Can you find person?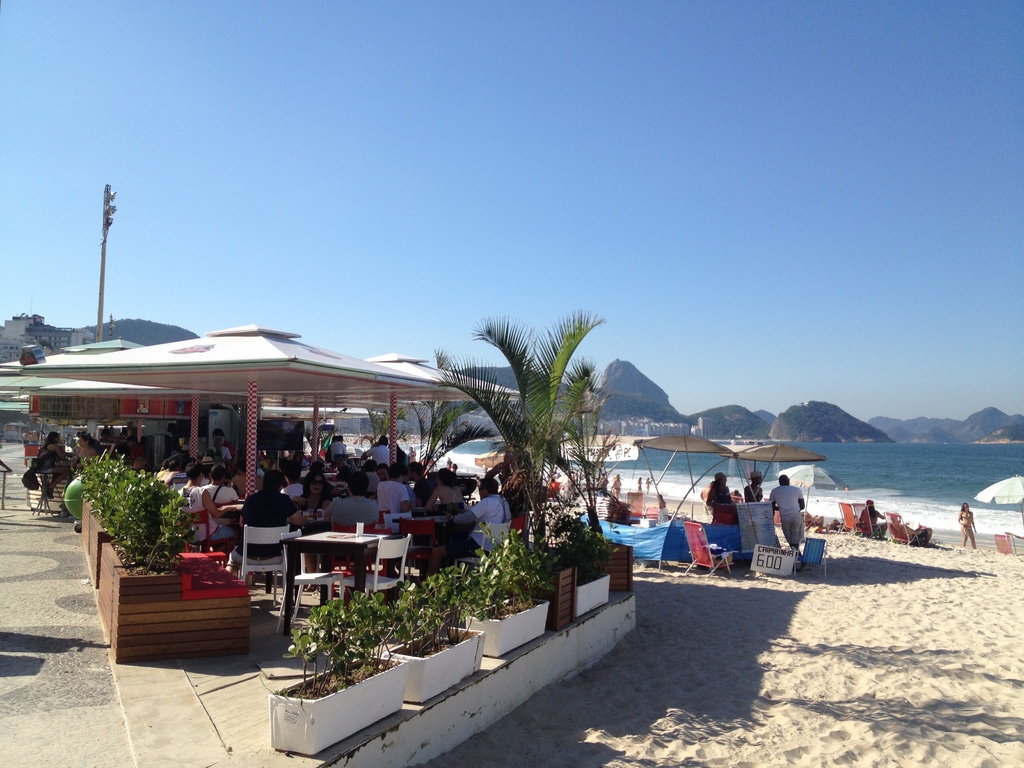
Yes, bounding box: [71,429,99,481].
